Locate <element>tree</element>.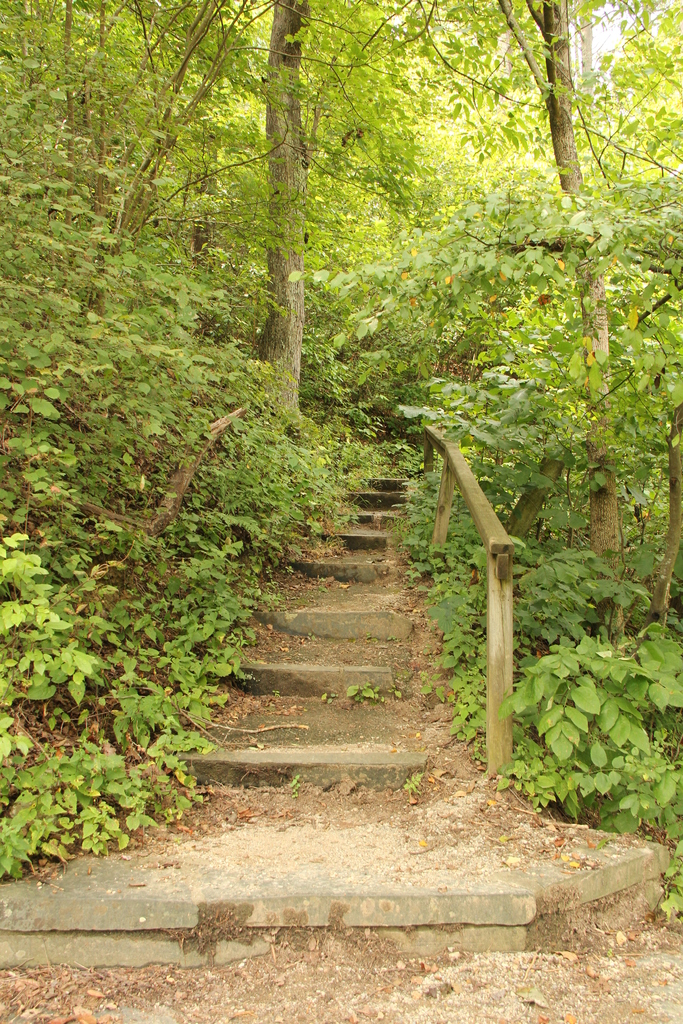
Bounding box: (left=463, top=0, right=682, bottom=659).
